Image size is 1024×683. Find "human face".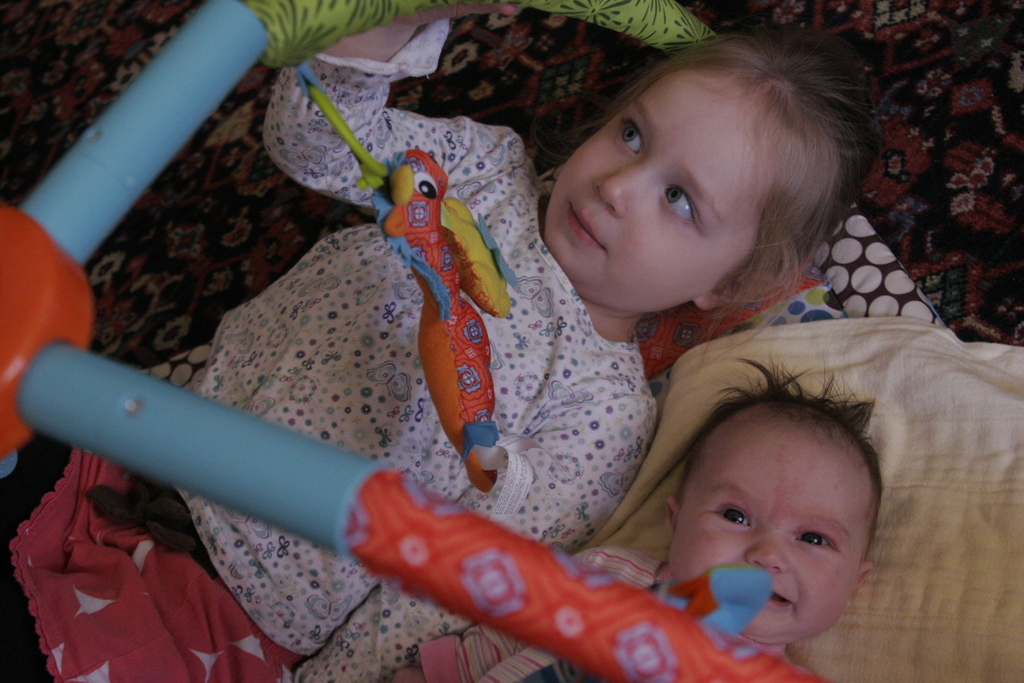
{"left": 673, "top": 453, "right": 871, "bottom": 655}.
